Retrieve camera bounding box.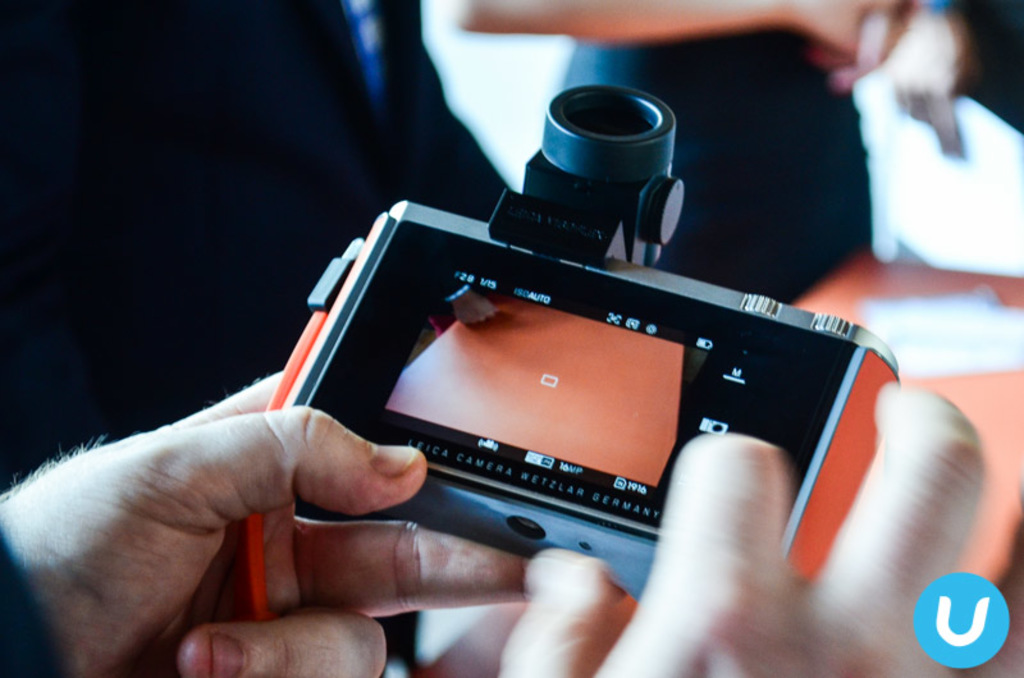
Bounding box: left=196, top=133, right=878, bottom=642.
